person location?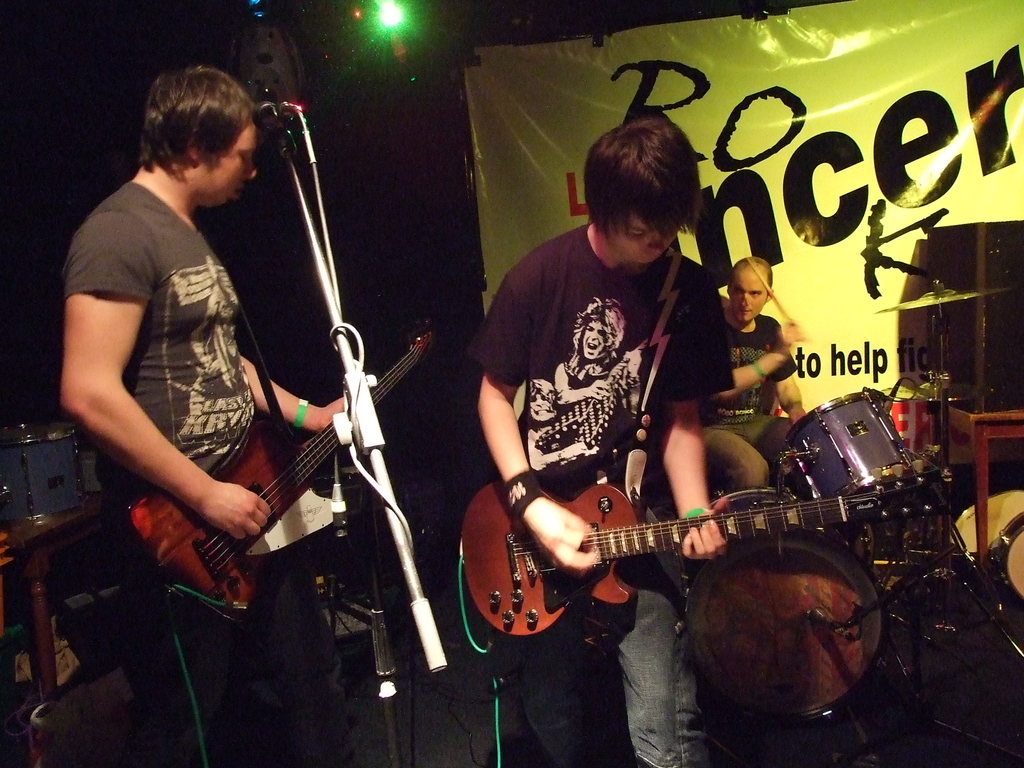
694,259,811,479
